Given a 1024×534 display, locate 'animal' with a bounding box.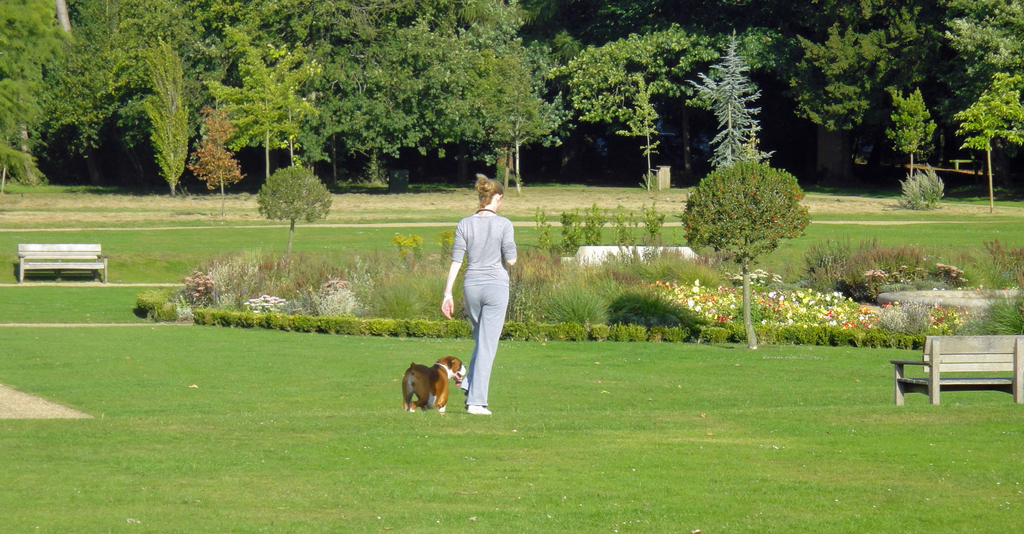
Located: pyautogui.locateOnScreen(400, 356, 467, 412).
